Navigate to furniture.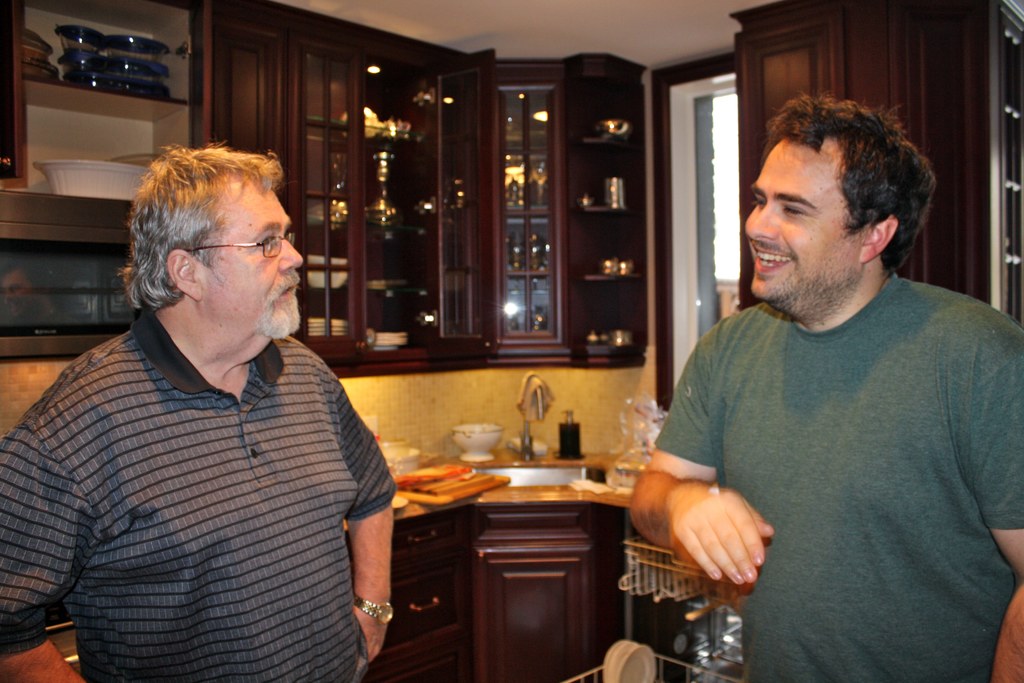
Navigation target: [x1=729, y1=0, x2=1023, y2=328].
